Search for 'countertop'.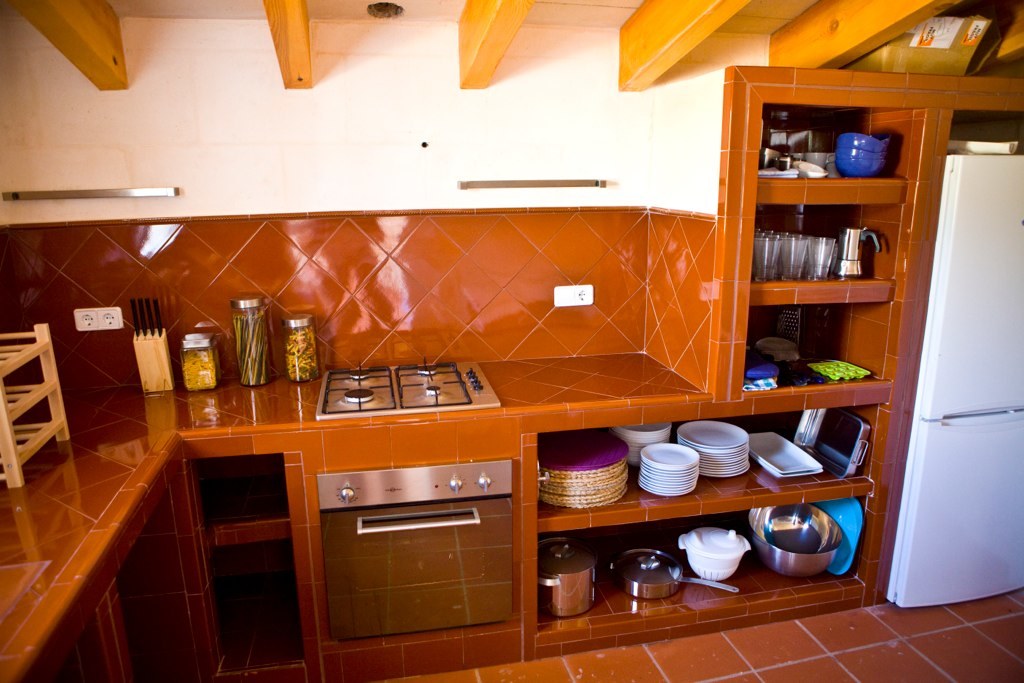
Found at detection(0, 345, 879, 682).
